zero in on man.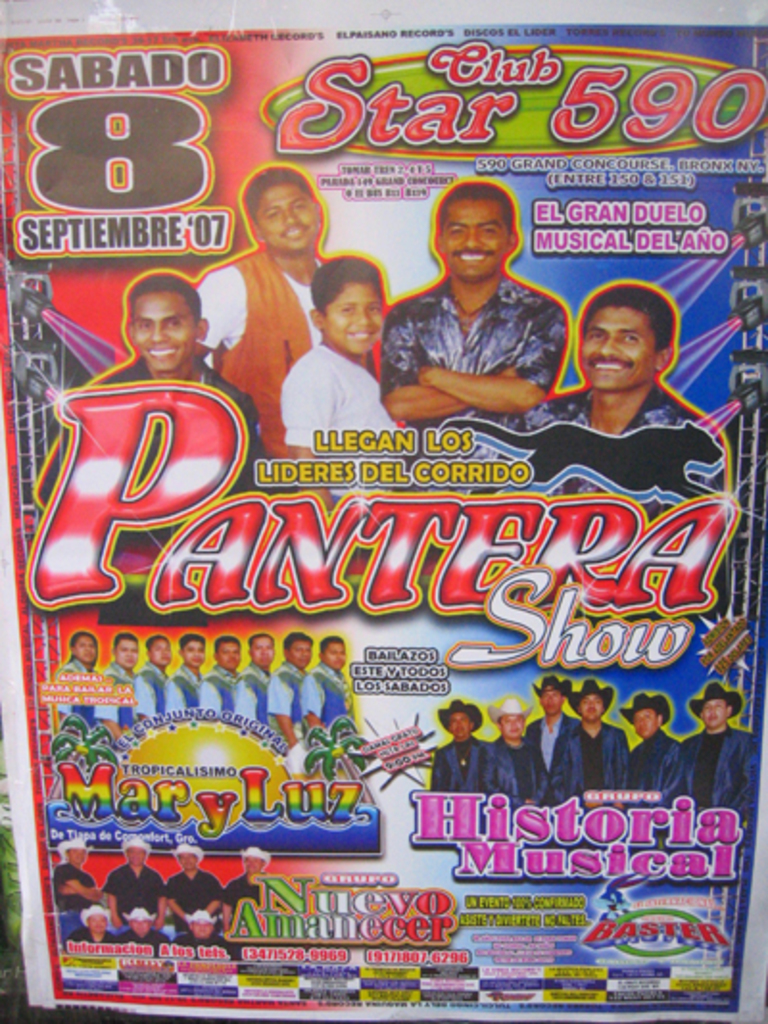
Zeroed in: 169,907,242,963.
